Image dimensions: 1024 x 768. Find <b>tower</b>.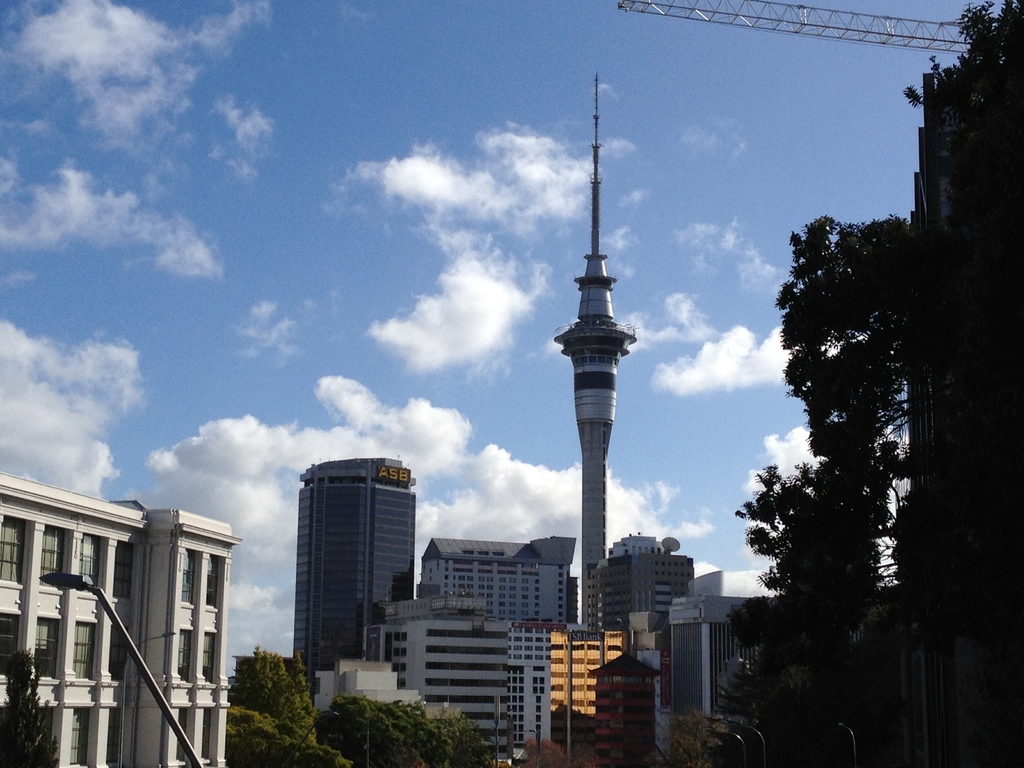
crop(595, 549, 694, 662).
